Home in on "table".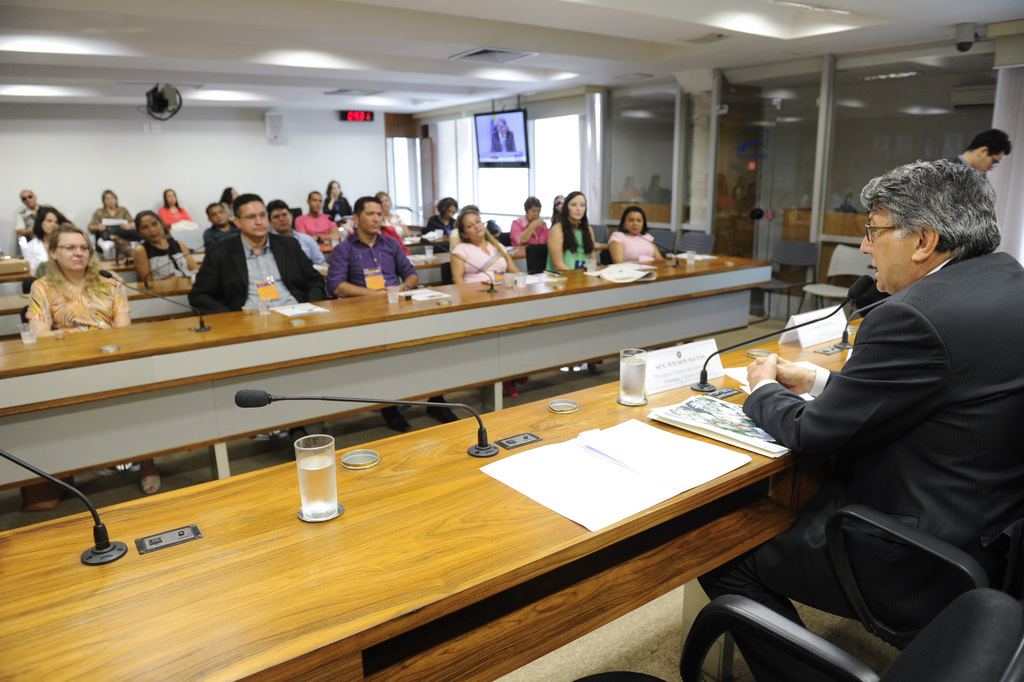
Homed in at {"left": 1, "top": 249, "right": 134, "bottom": 279}.
